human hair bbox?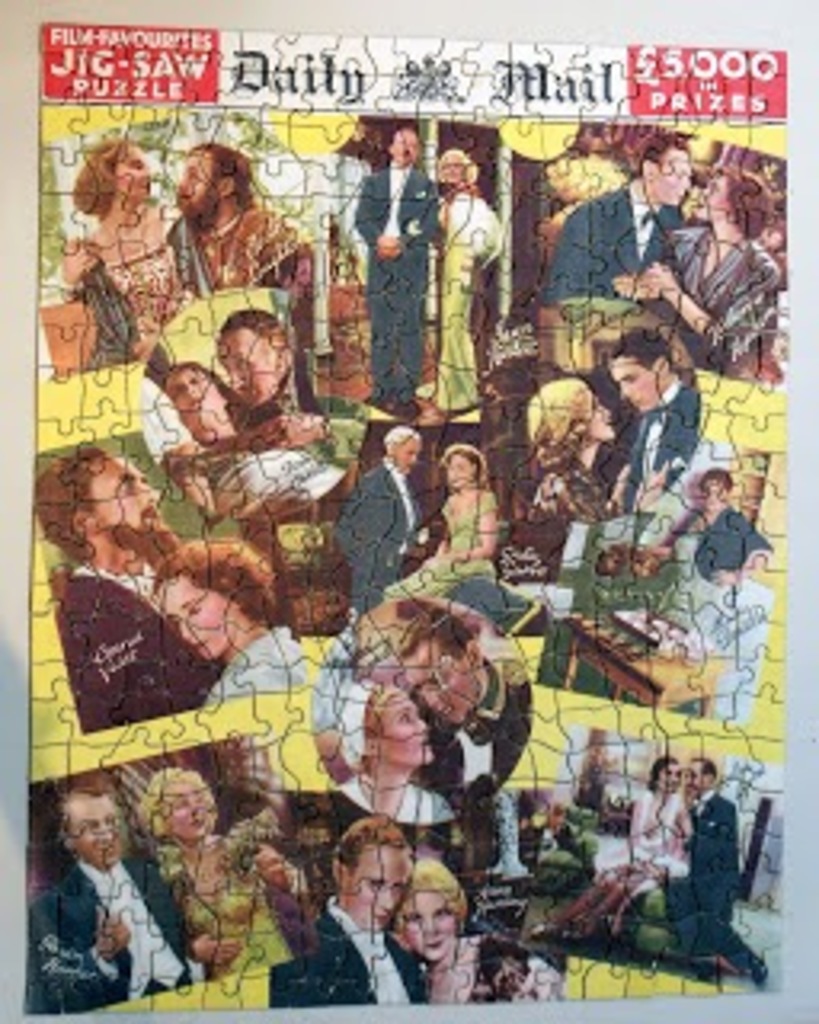
[445,442,496,493]
